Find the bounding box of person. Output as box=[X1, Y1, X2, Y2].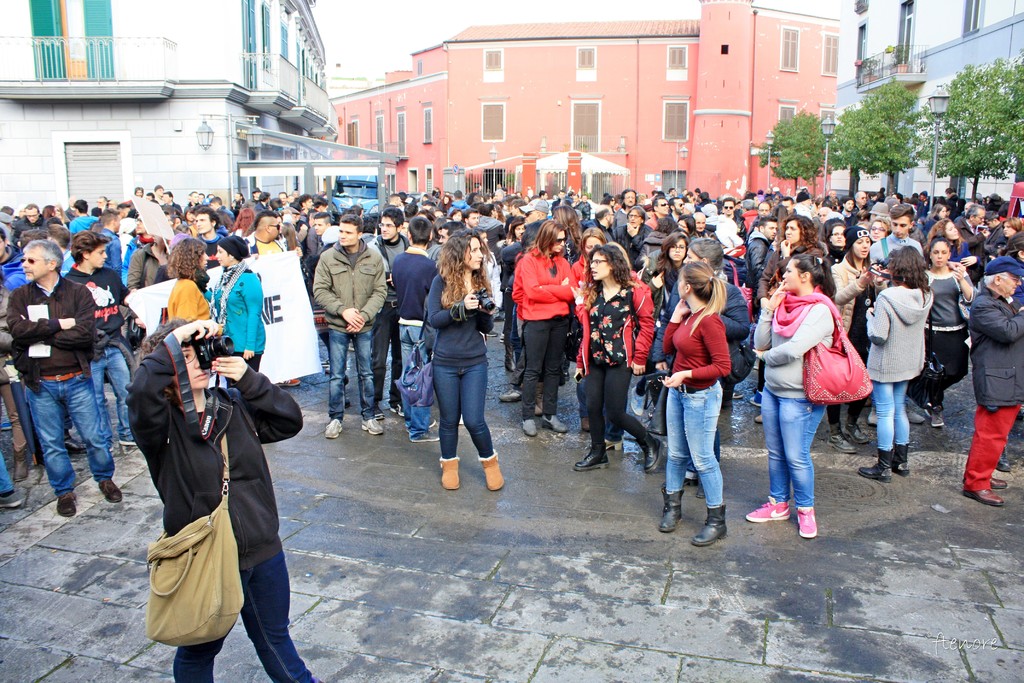
box=[476, 201, 510, 267].
